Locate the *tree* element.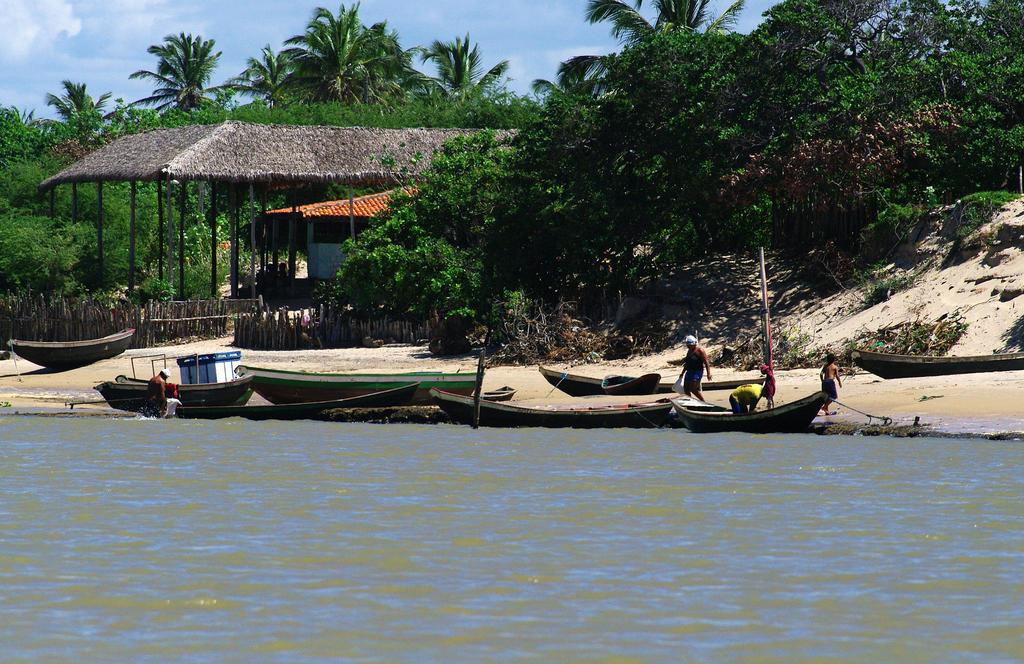
Element bbox: <box>561,0,767,98</box>.
